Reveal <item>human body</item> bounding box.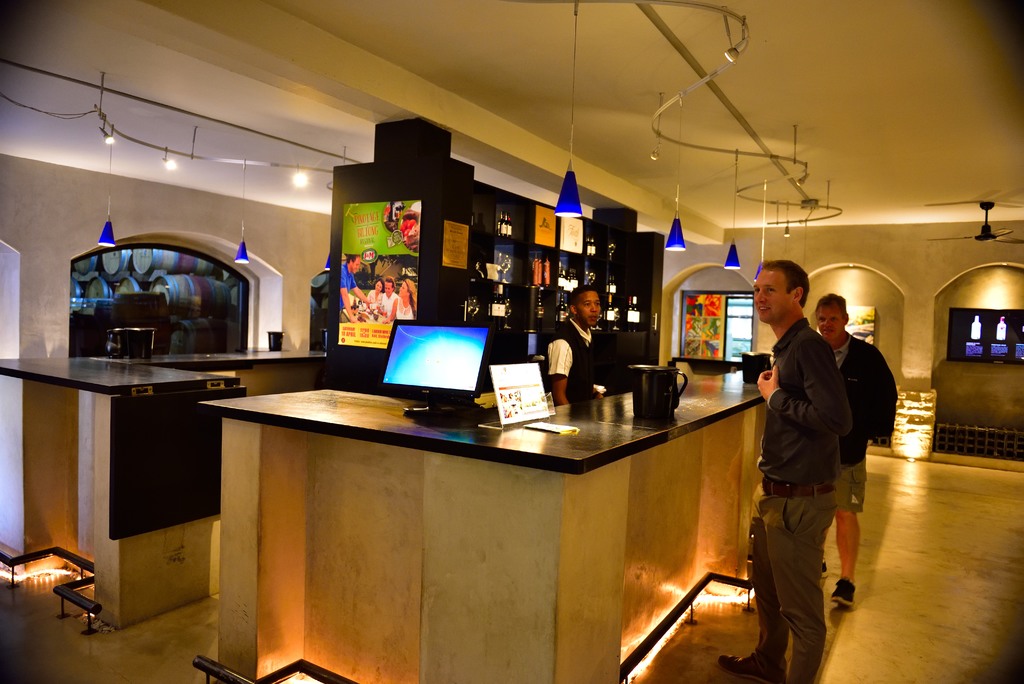
Revealed: Rect(711, 318, 850, 683).
